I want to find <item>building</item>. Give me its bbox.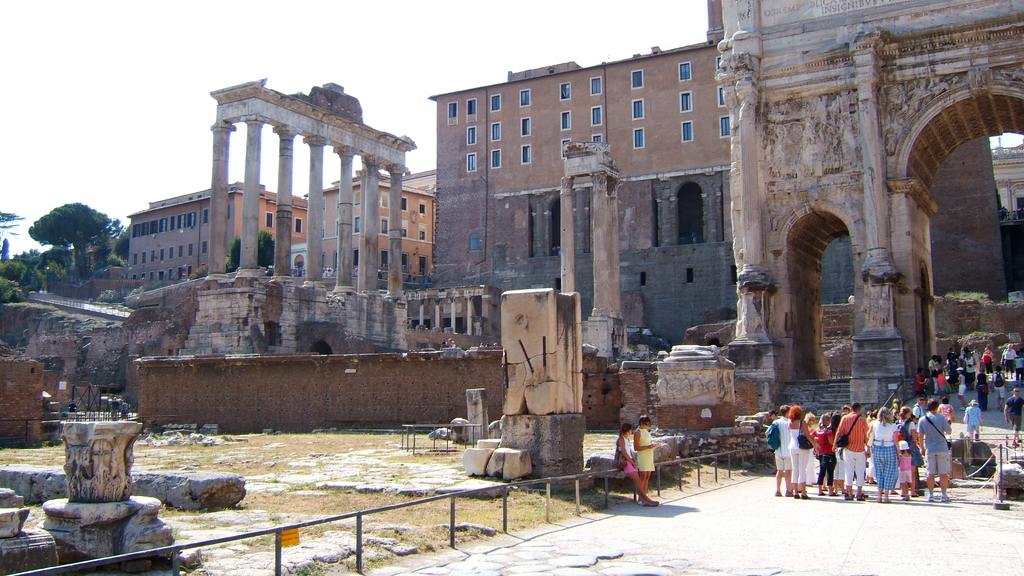
429/33/737/188.
